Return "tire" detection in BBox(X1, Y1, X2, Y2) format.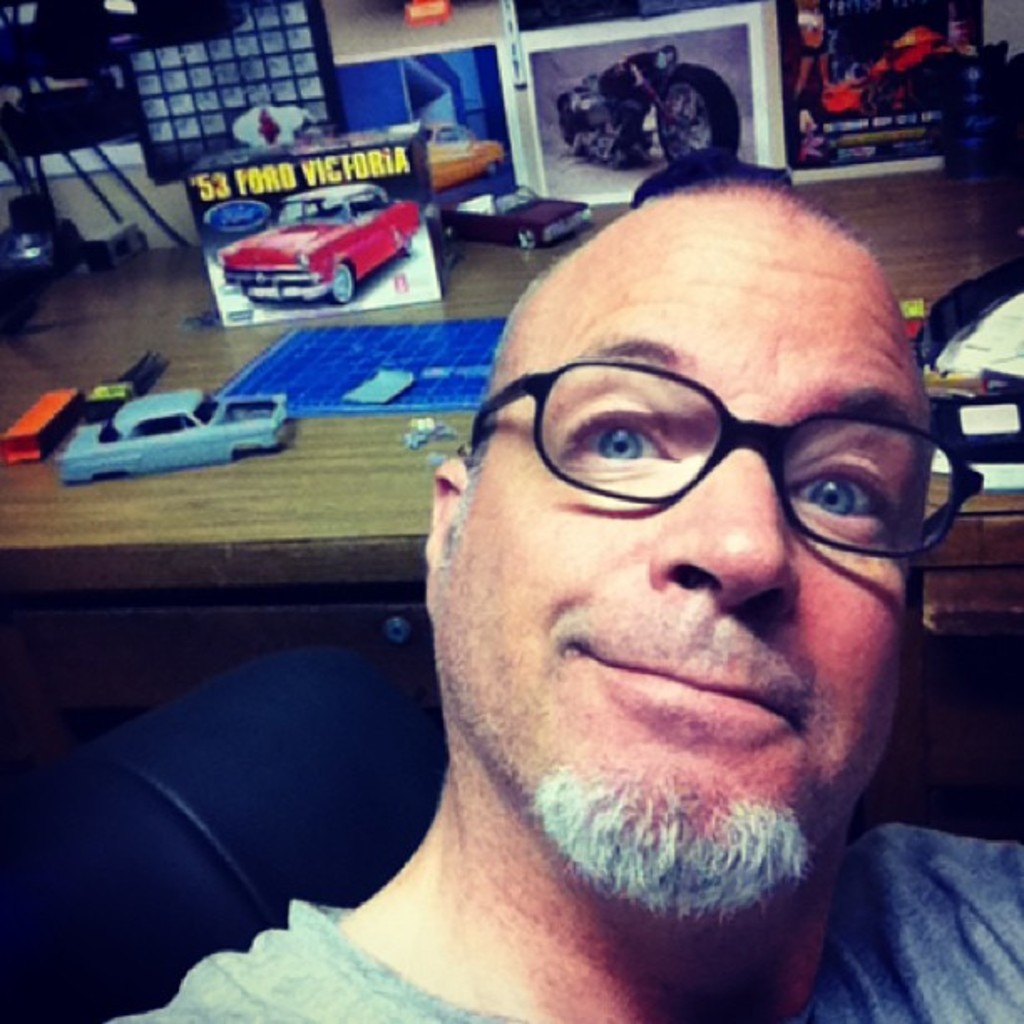
BBox(658, 65, 741, 152).
